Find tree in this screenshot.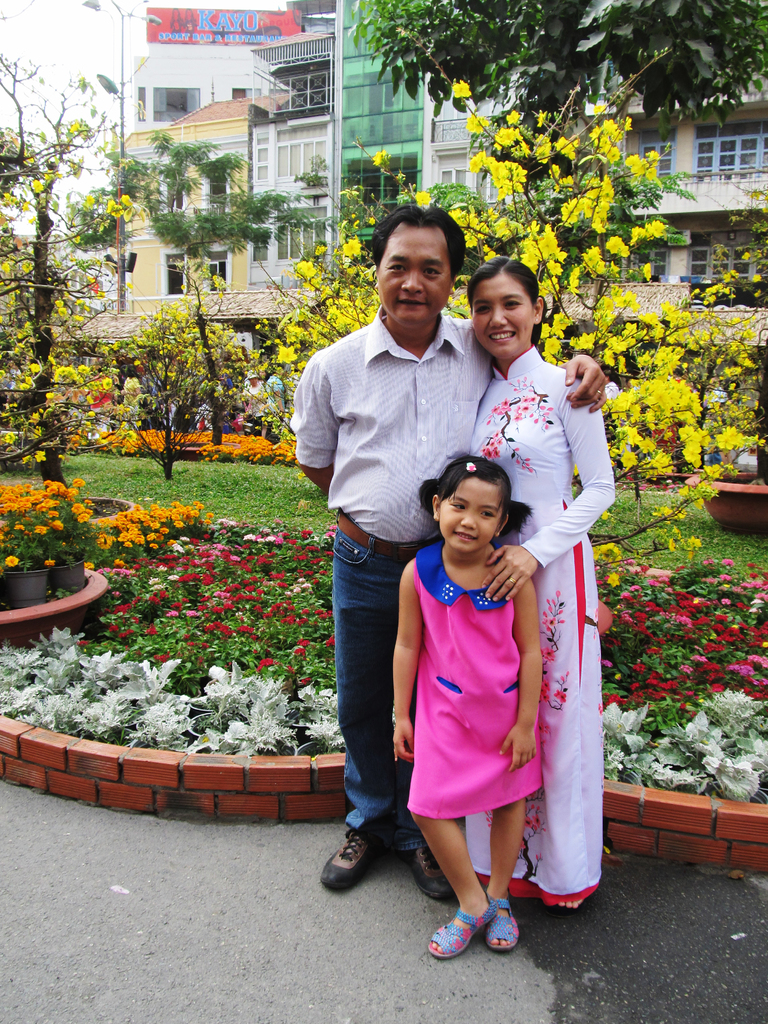
The bounding box for tree is [x1=342, y1=0, x2=767, y2=330].
